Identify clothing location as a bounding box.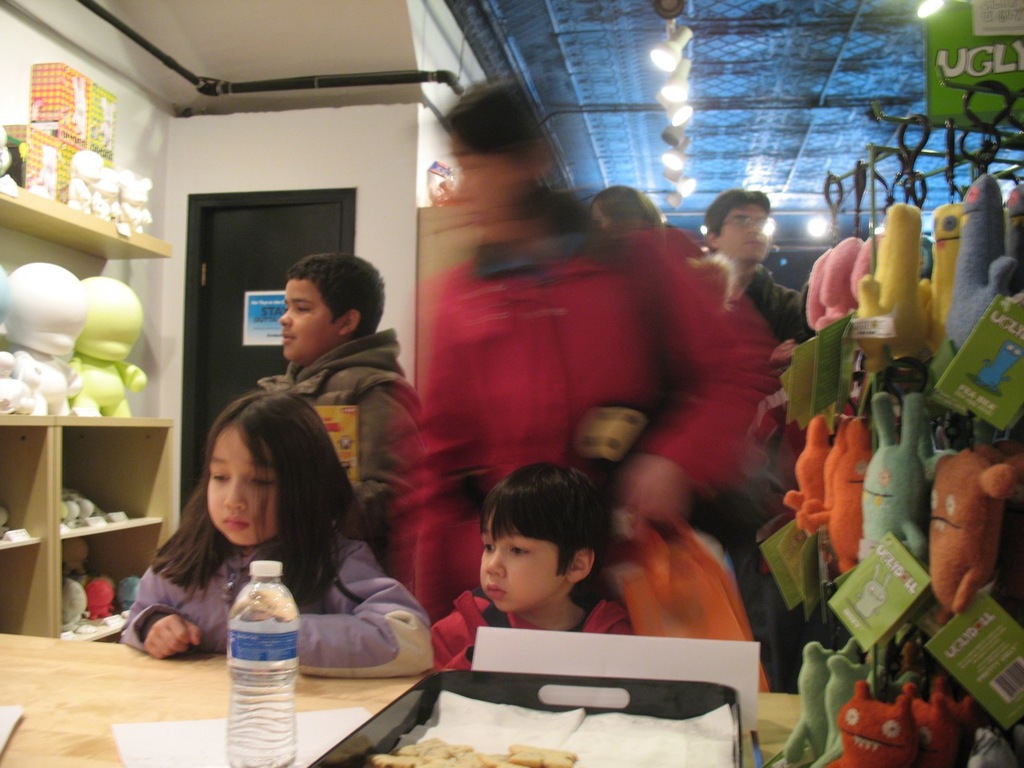
(x1=427, y1=590, x2=649, y2=674).
